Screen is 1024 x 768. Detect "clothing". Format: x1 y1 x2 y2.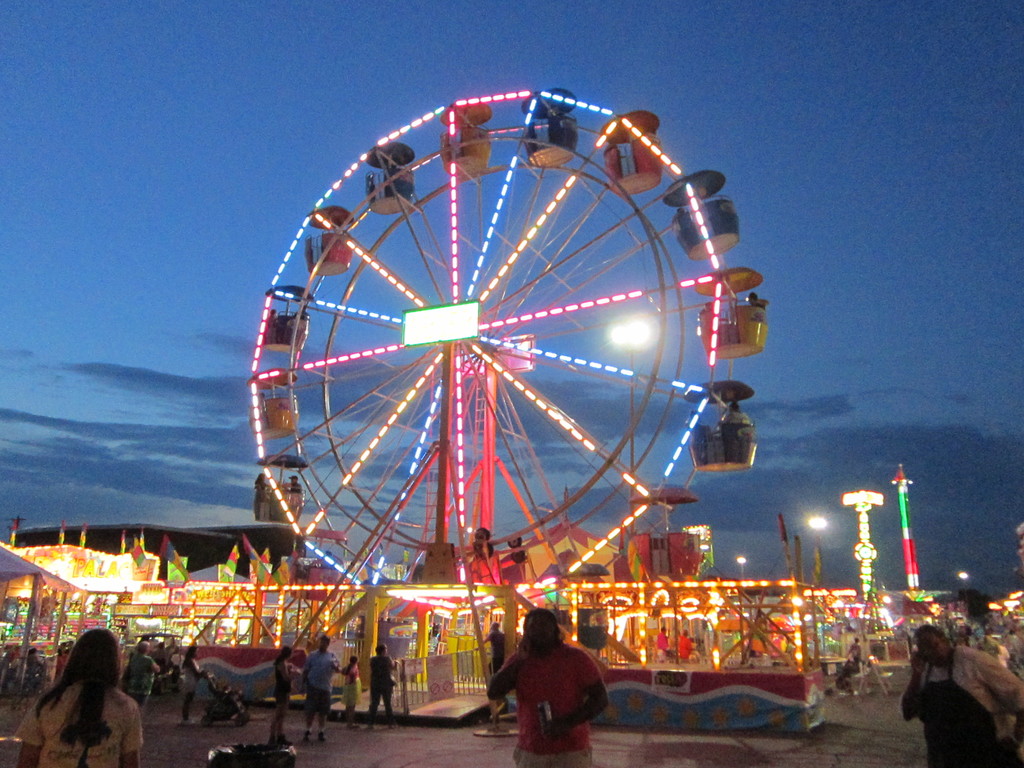
274 662 292 707.
